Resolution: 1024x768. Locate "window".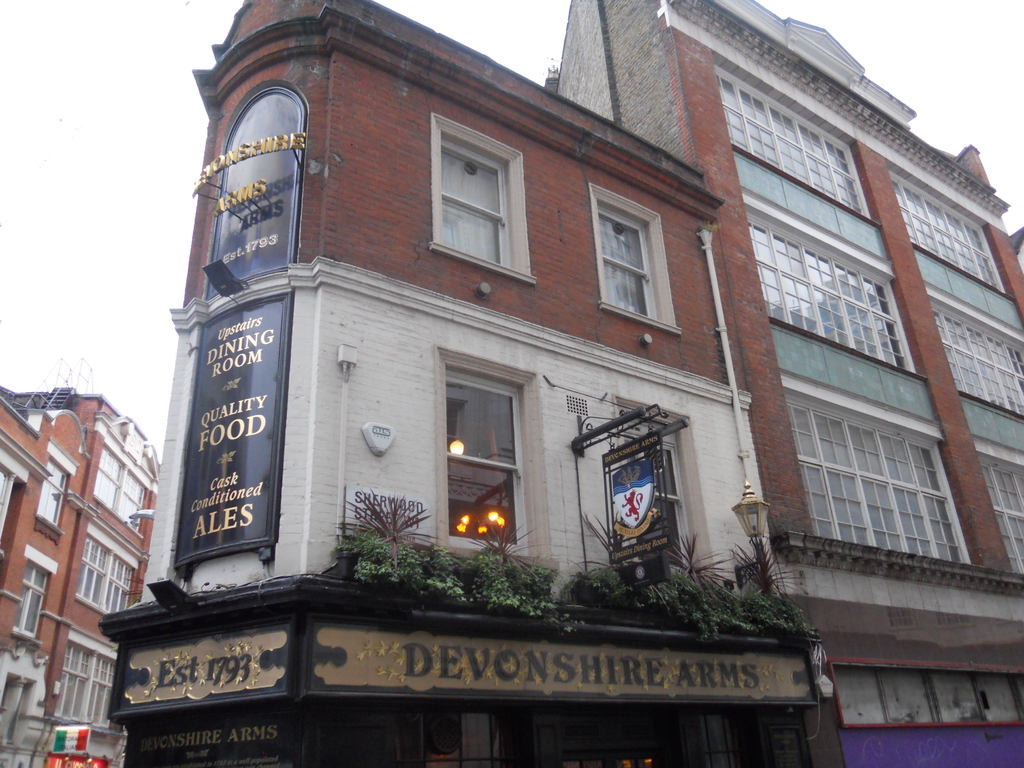
x1=76 y1=536 x2=133 y2=611.
